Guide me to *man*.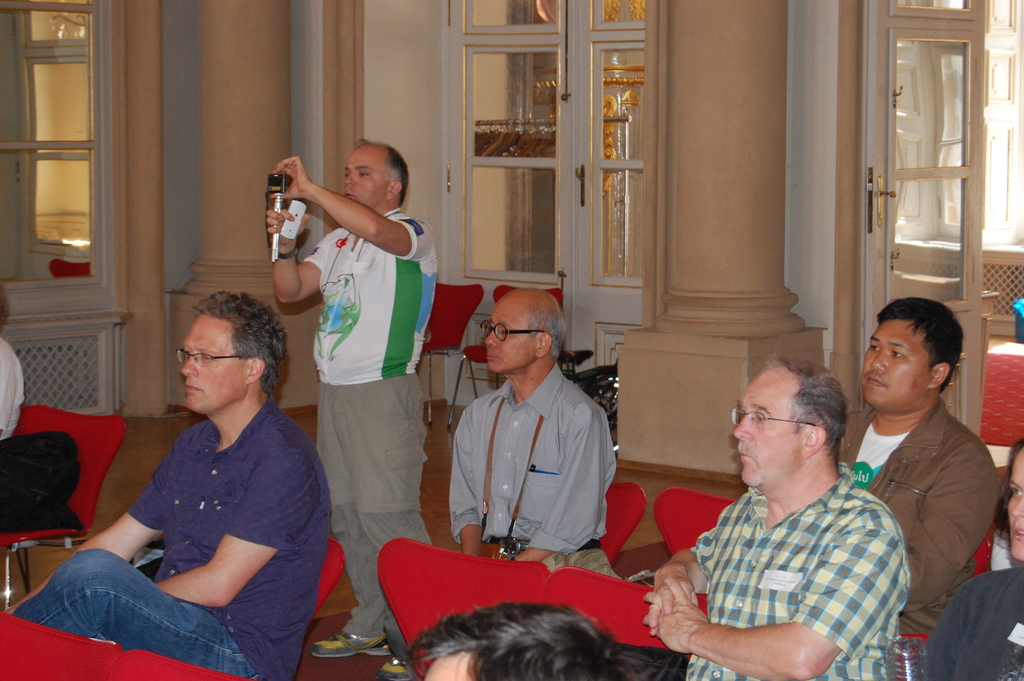
Guidance: locate(682, 340, 937, 659).
